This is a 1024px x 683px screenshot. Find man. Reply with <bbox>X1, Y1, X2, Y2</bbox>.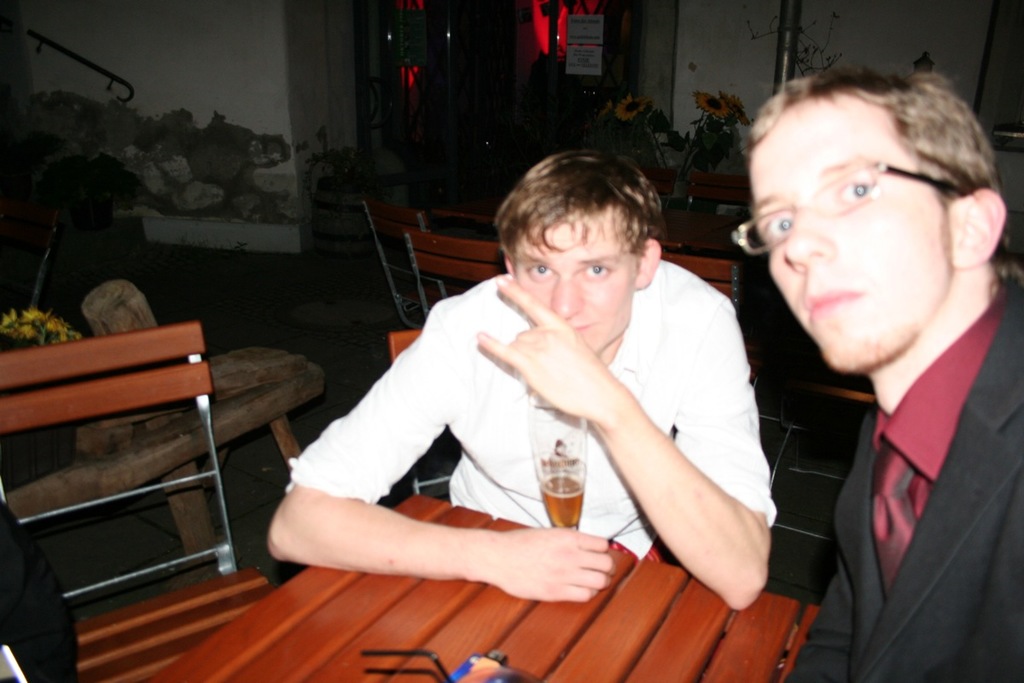
<bbox>269, 137, 779, 602</bbox>.
